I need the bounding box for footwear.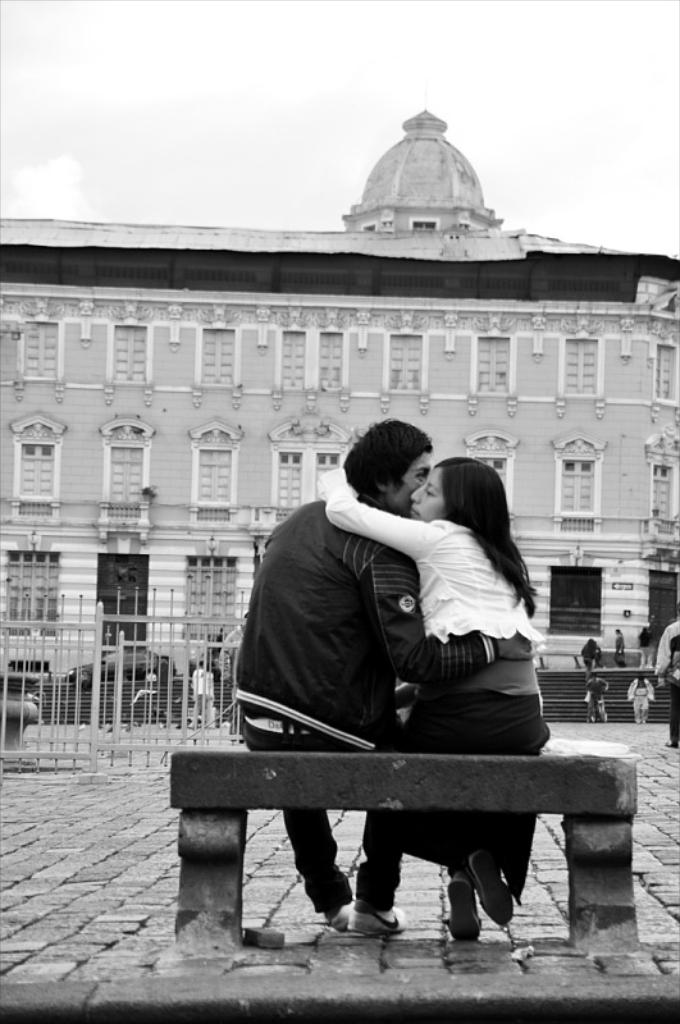
Here it is: crop(325, 904, 344, 931).
